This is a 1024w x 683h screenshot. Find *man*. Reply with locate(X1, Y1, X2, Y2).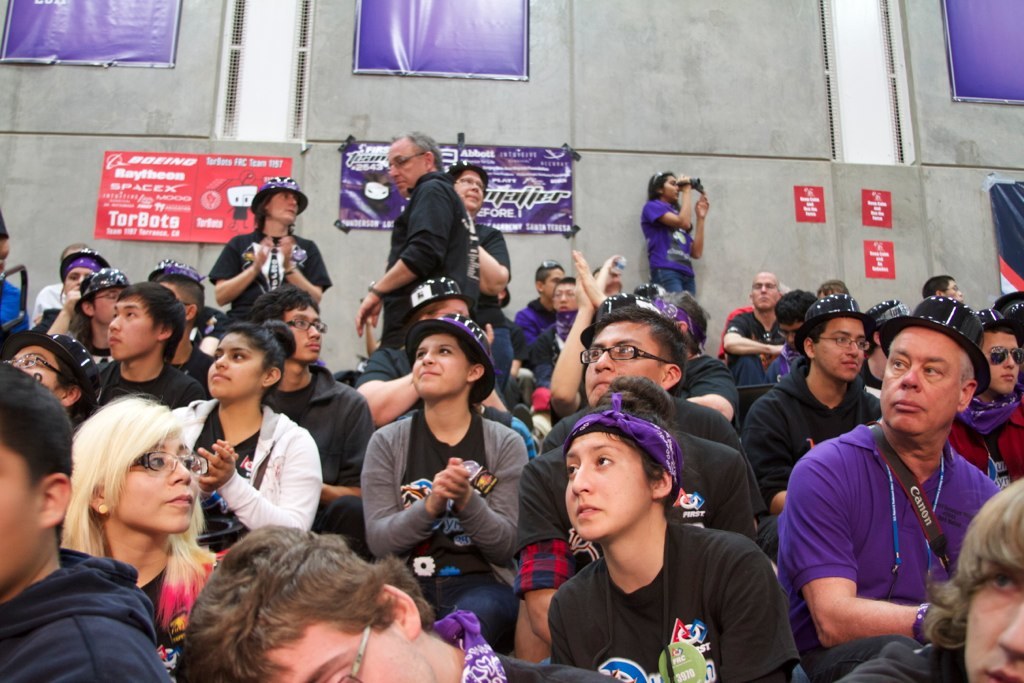
locate(741, 295, 885, 529).
